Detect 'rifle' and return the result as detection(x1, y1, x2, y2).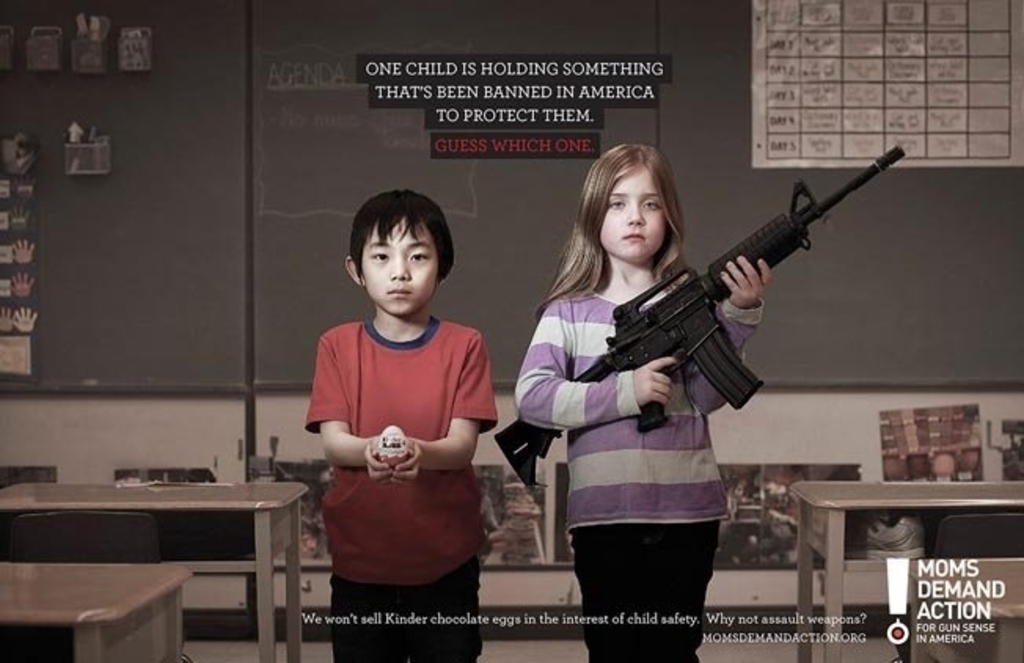
detection(490, 140, 906, 492).
